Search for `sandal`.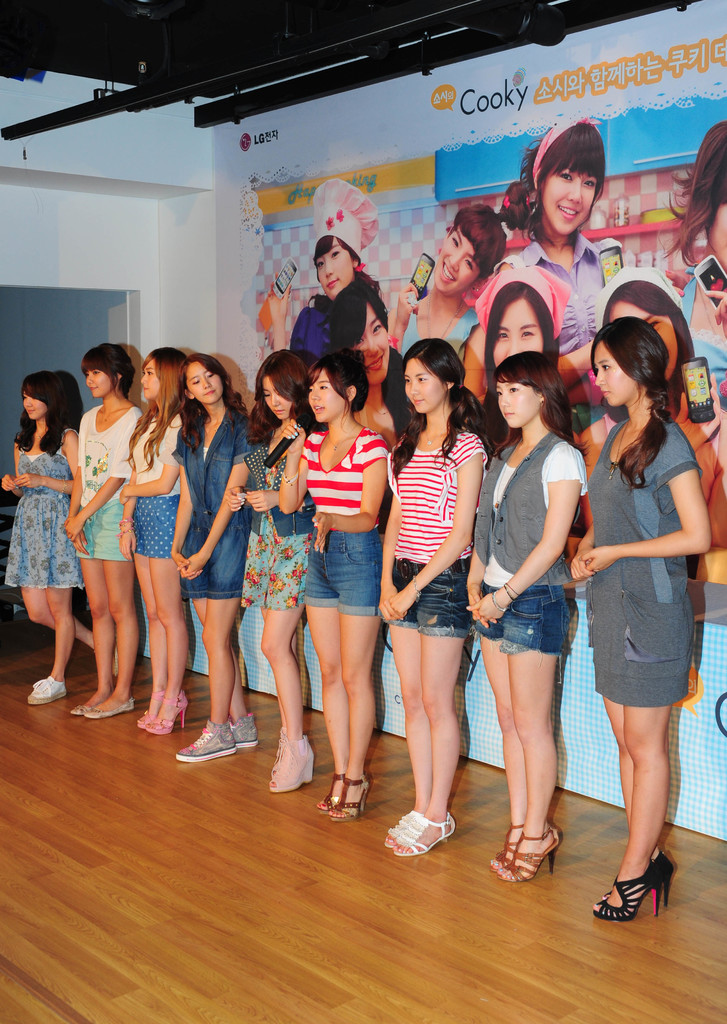
Found at detection(134, 689, 162, 725).
